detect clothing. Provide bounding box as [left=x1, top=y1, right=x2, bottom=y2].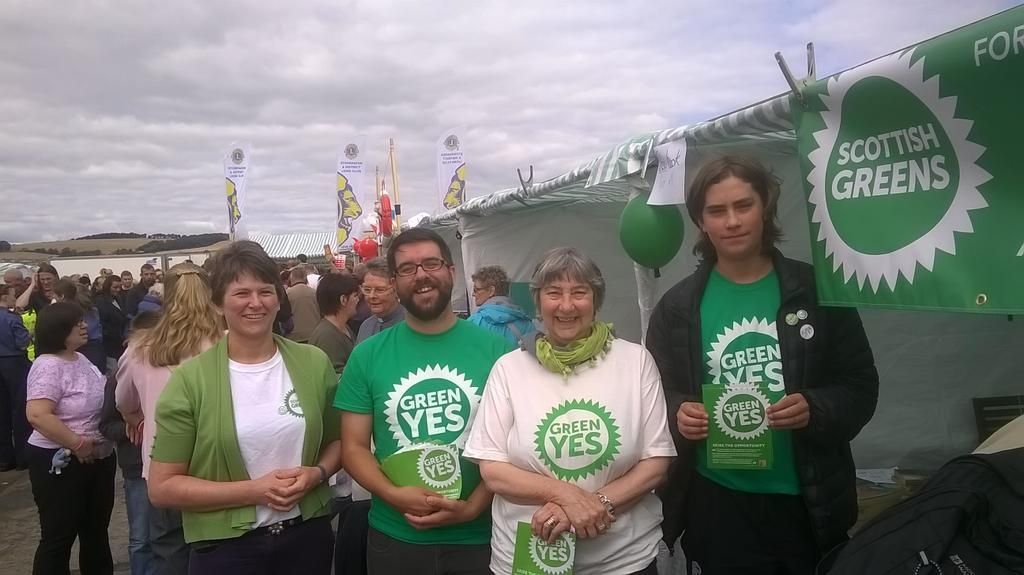
[left=20, top=345, right=117, bottom=574].
